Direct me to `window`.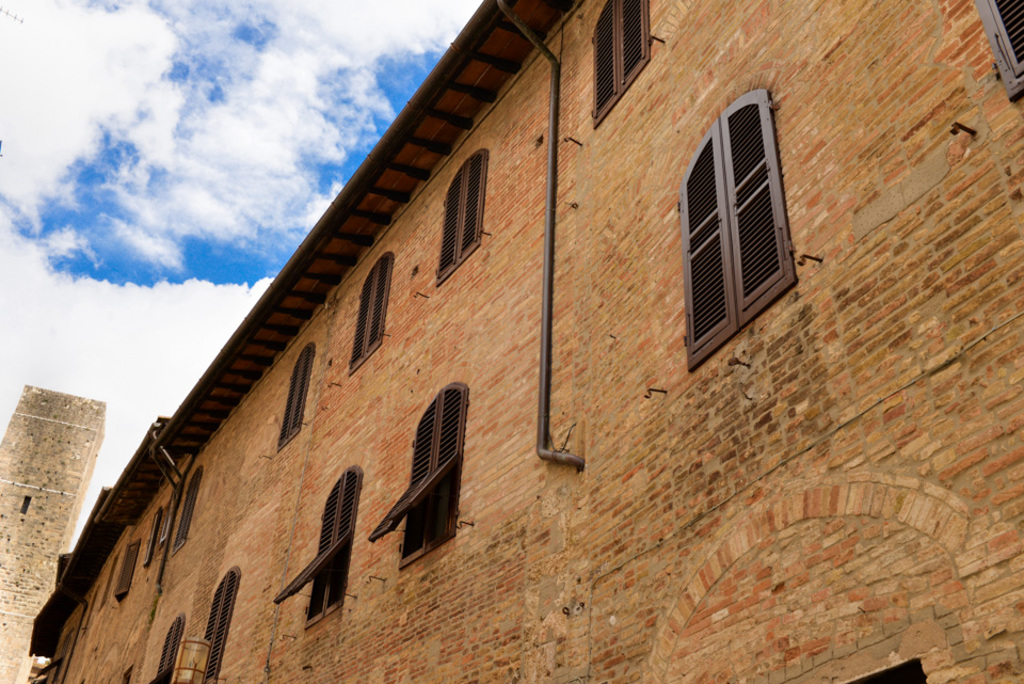
Direction: left=171, top=468, right=201, bottom=553.
